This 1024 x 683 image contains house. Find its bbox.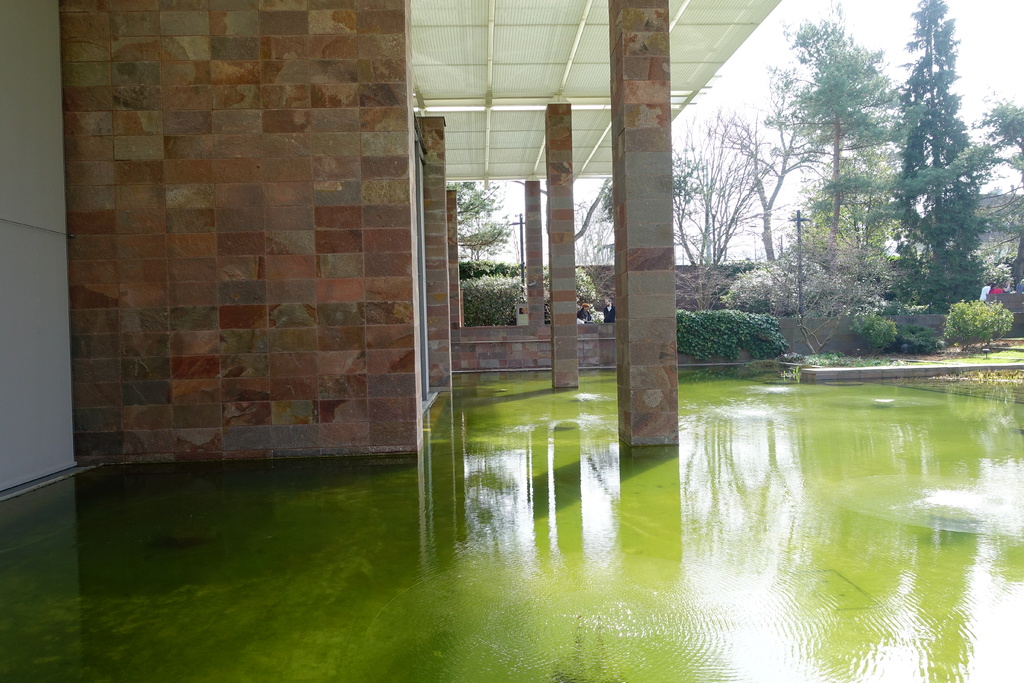
bbox=[0, 2, 787, 502].
